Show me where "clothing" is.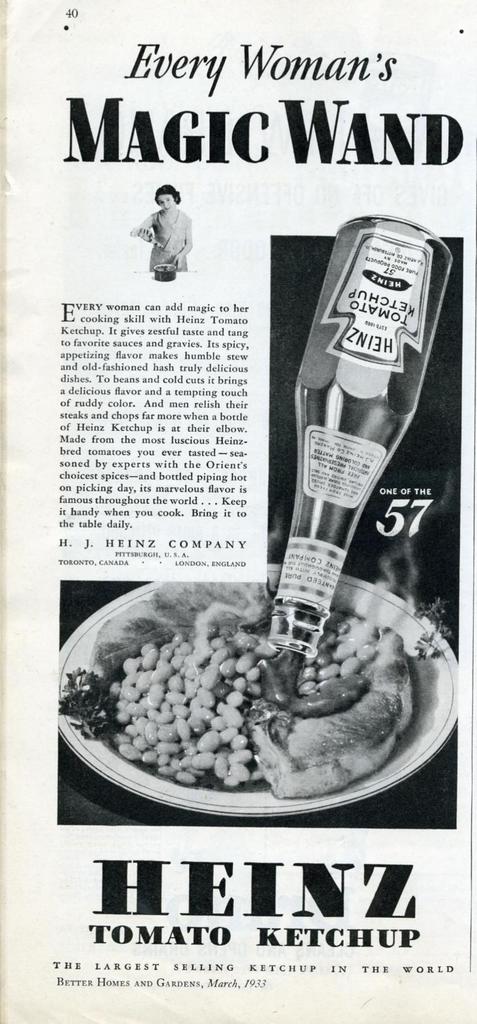
"clothing" is at x1=150 y1=212 x2=187 y2=266.
